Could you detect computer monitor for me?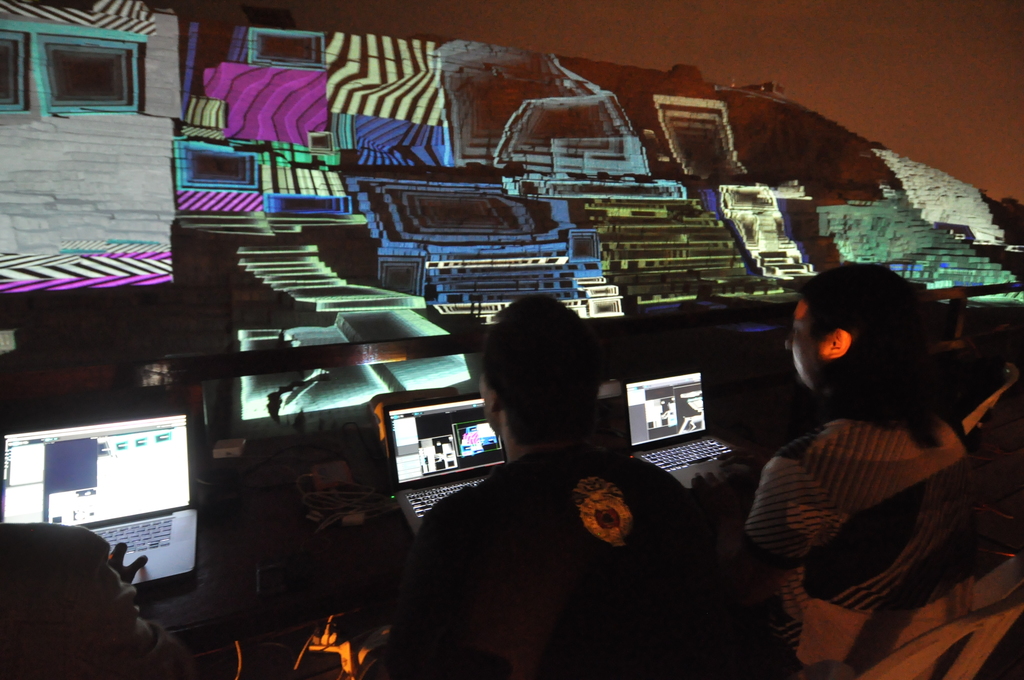
Detection result: <region>20, 394, 195, 605</region>.
